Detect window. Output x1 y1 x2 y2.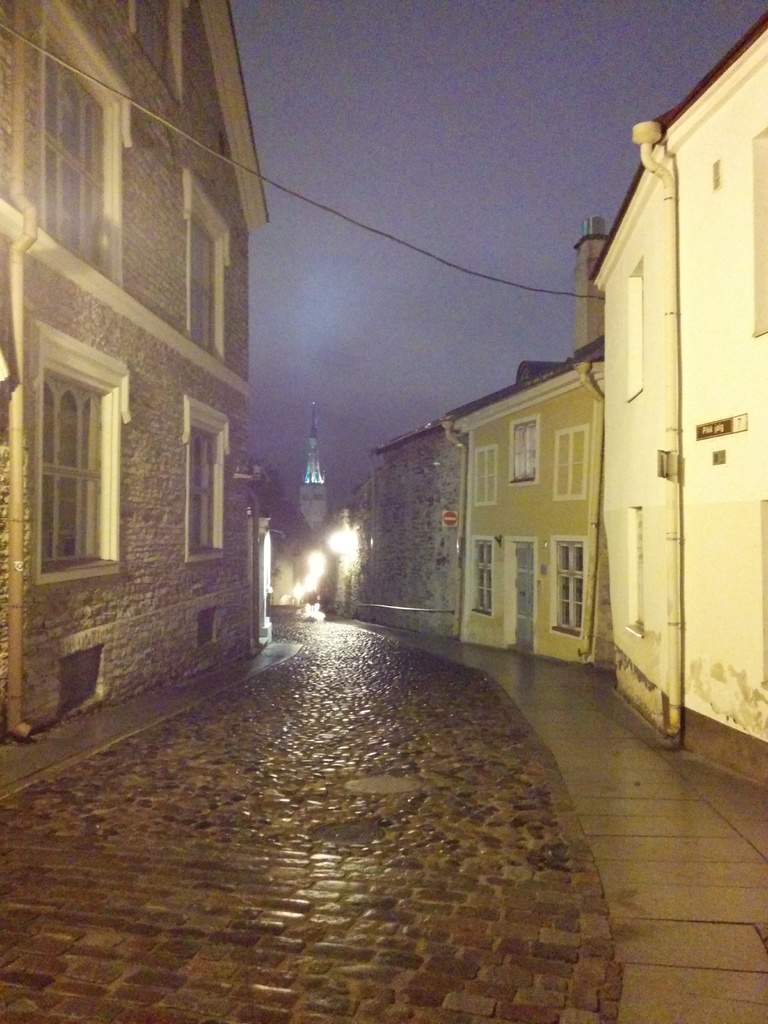
37 0 126 292.
